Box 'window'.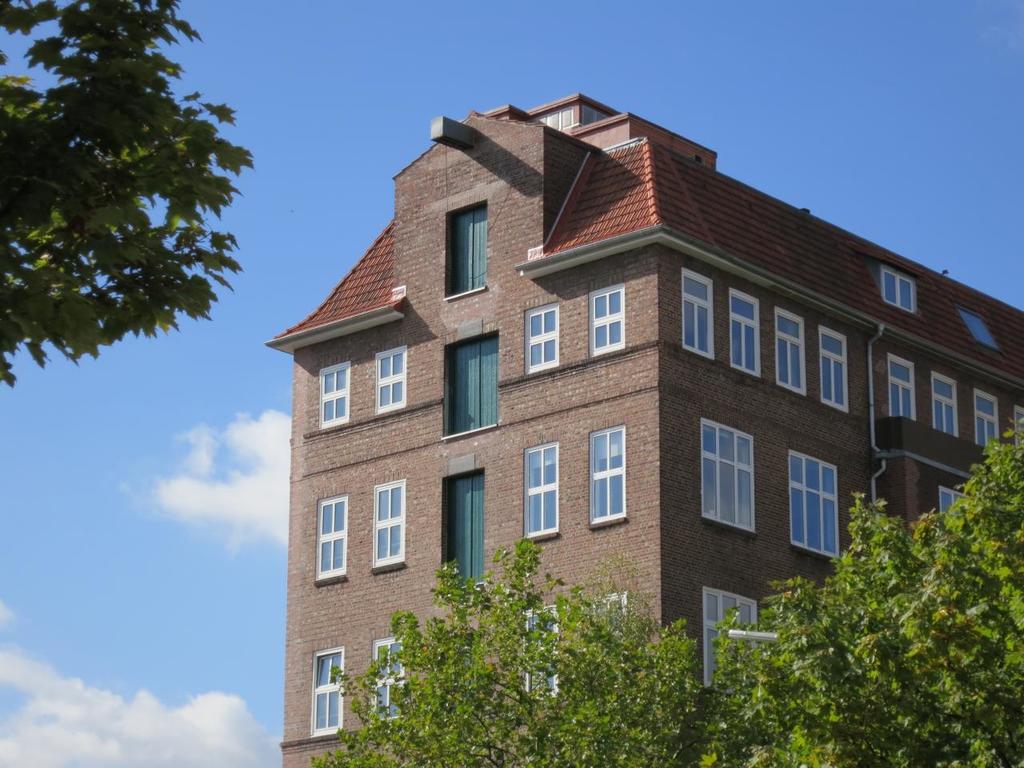
bbox=[311, 490, 346, 586].
